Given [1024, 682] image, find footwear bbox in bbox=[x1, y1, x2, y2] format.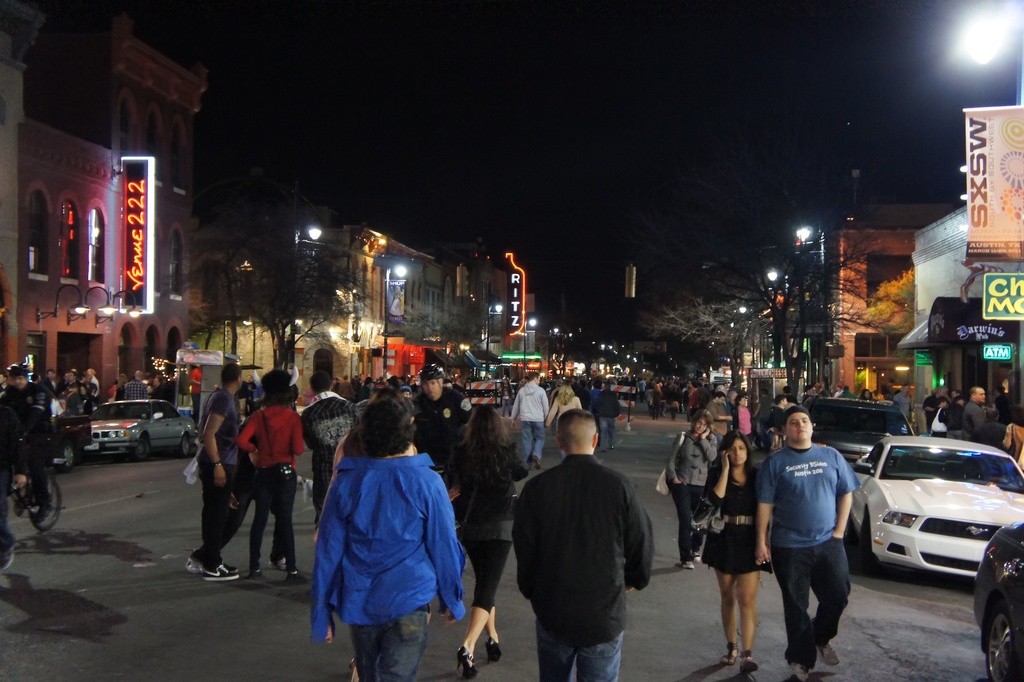
bbox=[249, 572, 263, 581].
